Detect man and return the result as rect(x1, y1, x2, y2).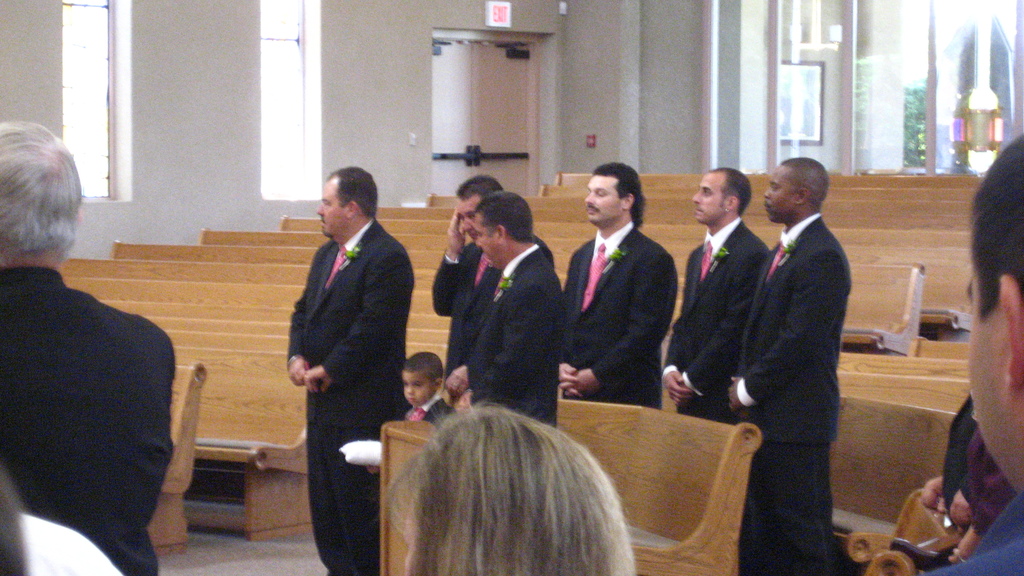
rect(283, 163, 413, 575).
